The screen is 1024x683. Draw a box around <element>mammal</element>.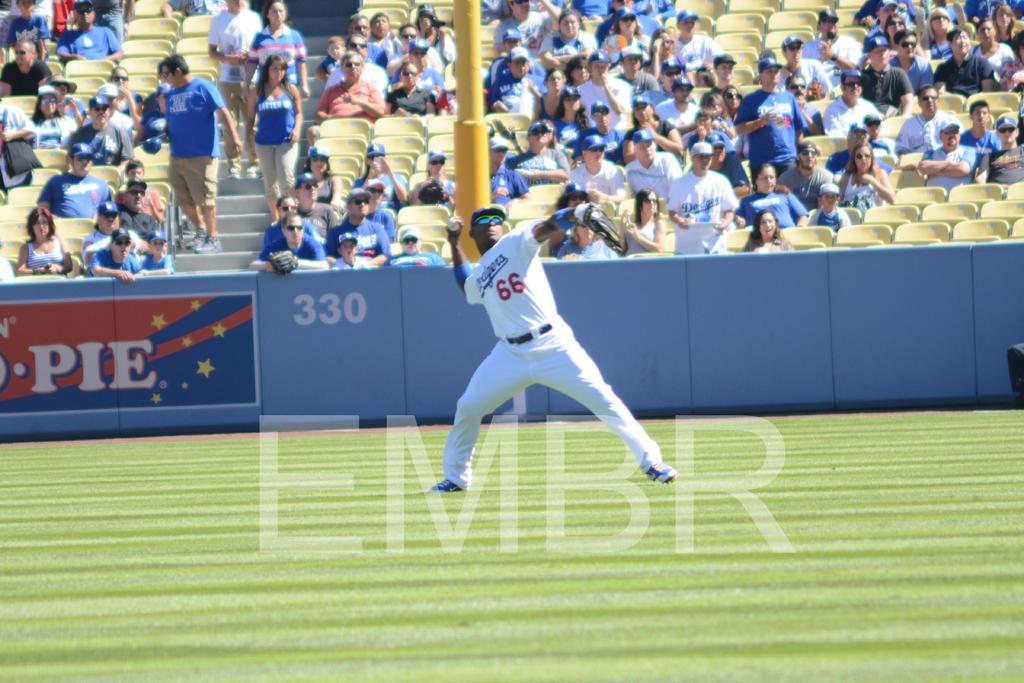
413:10:440:32.
